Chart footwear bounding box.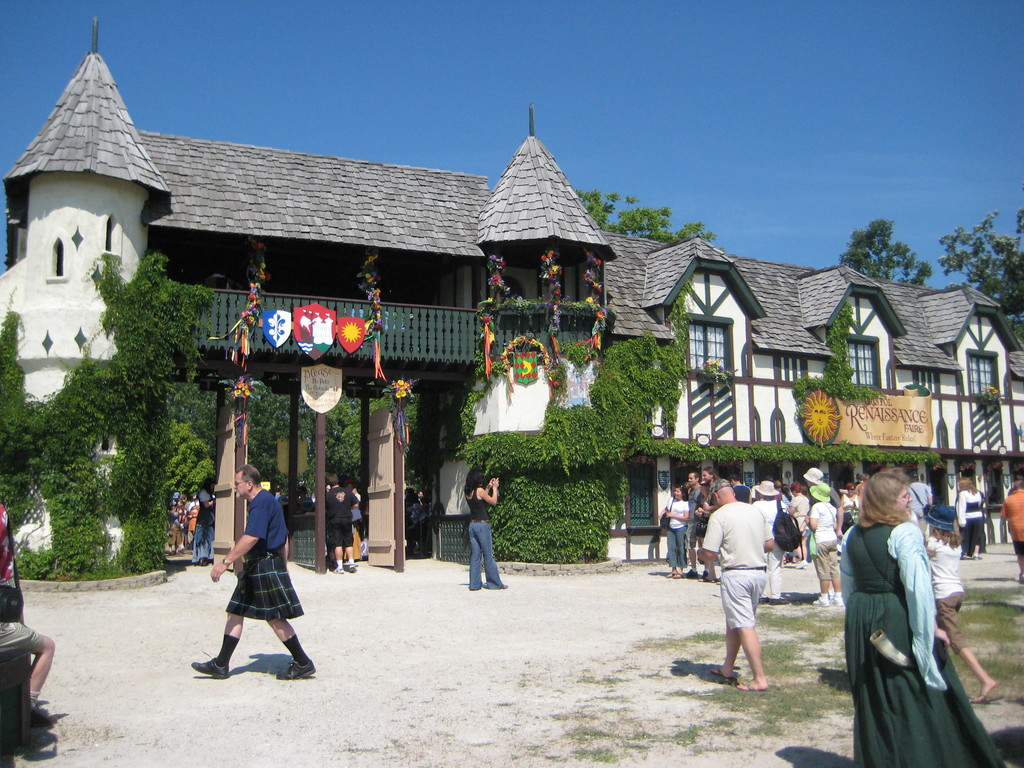
Charted: 664,569,673,575.
